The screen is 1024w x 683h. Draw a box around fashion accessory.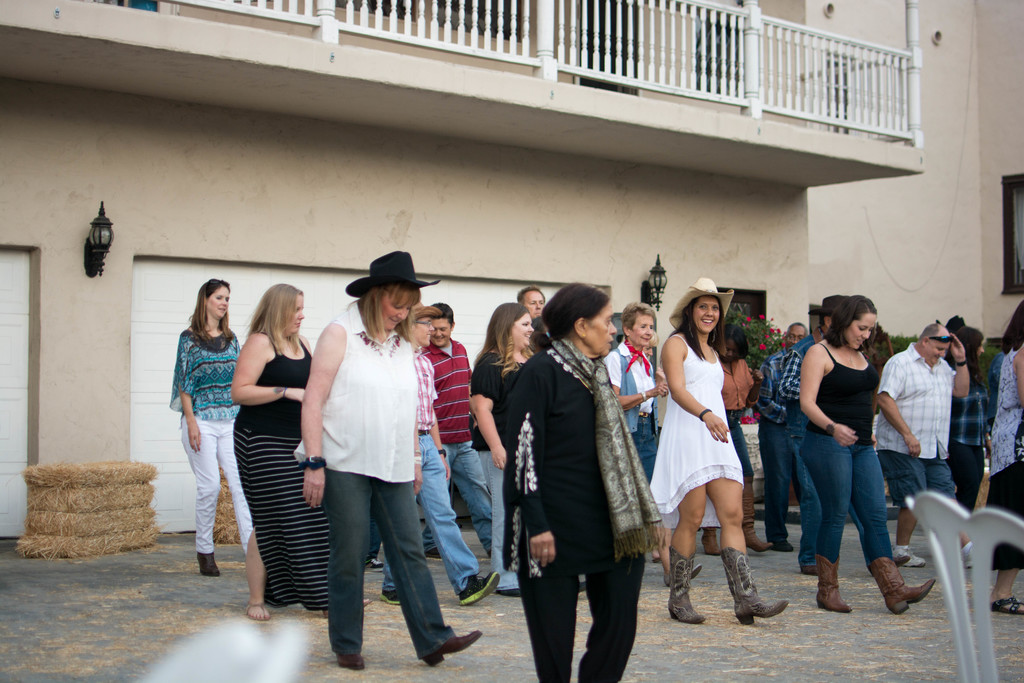
<box>739,474,772,553</box>.
